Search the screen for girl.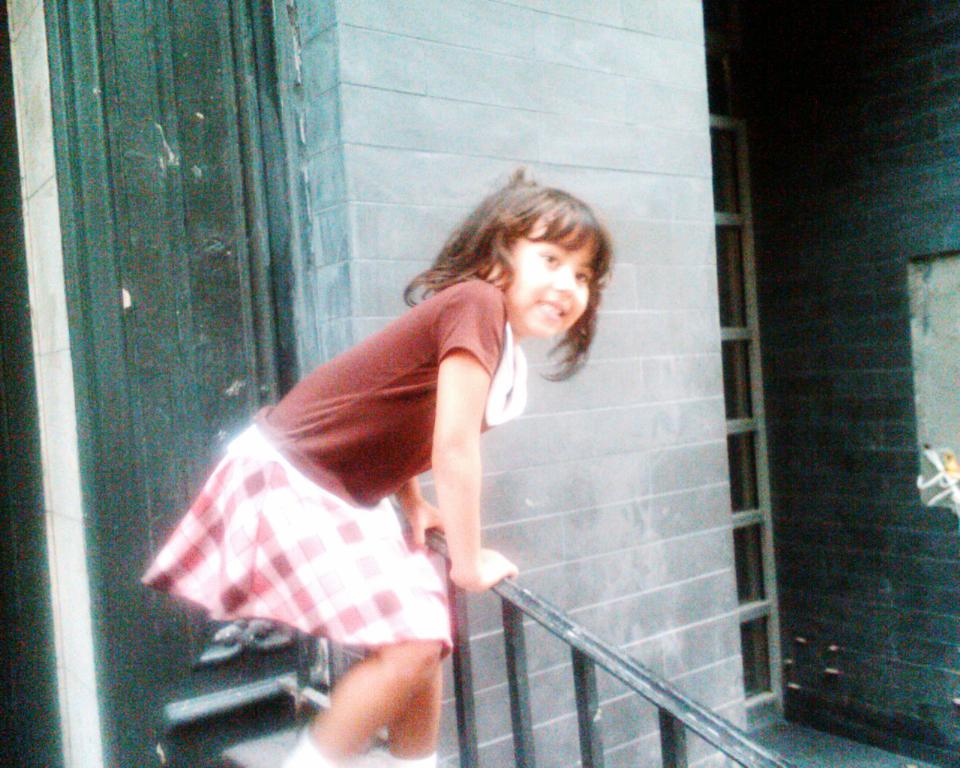
Found at x1=141 y1=169 x2=613 y2=767.
